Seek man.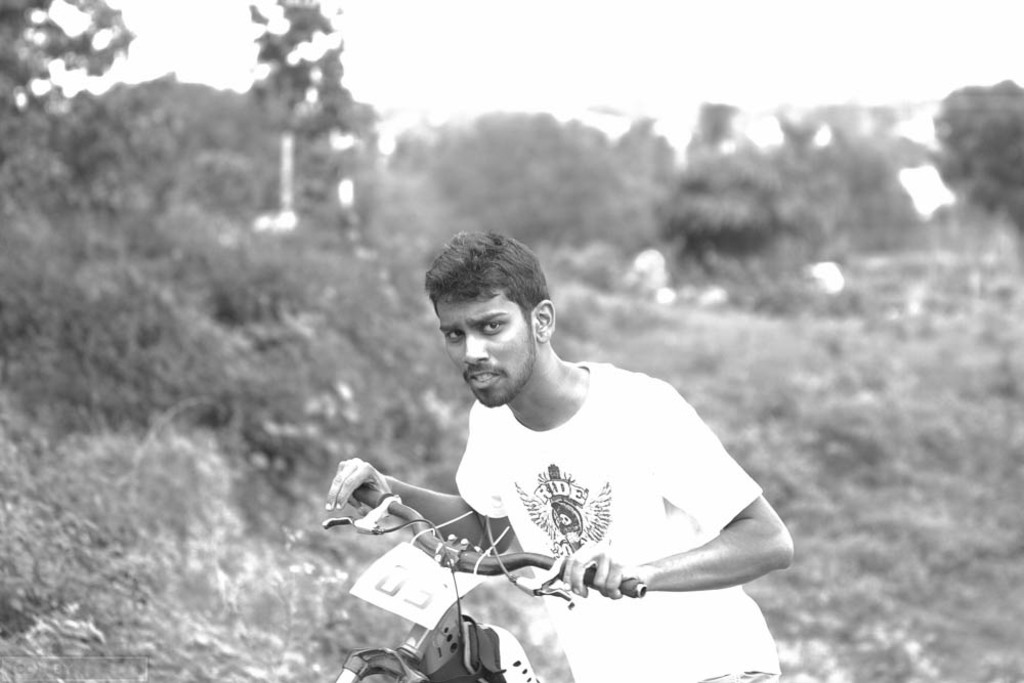
pyautogui.locateOnScreen(316, 225, 823, 682).
